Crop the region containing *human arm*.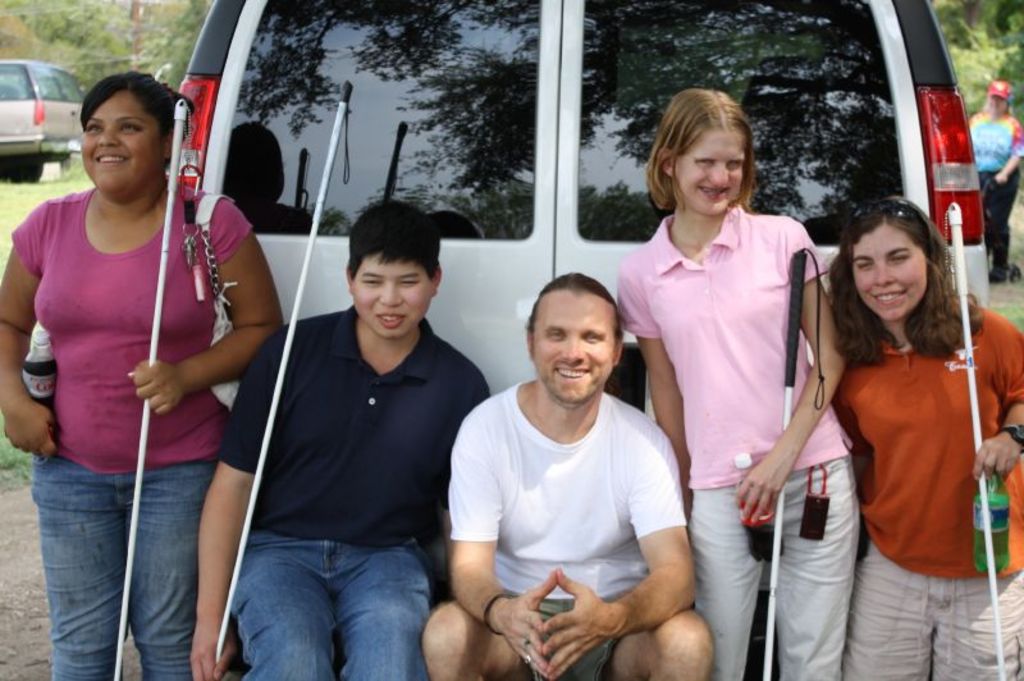
Crop region: 617,265,690,509.
